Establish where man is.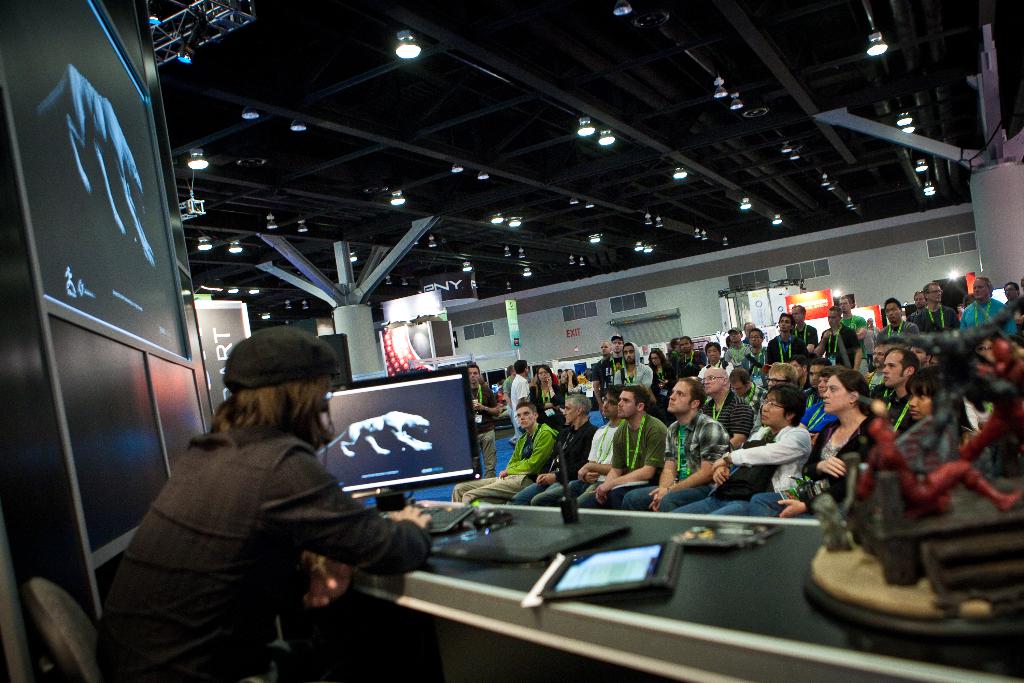
Established at left=959, top=276, right=1020, bottom=341.
